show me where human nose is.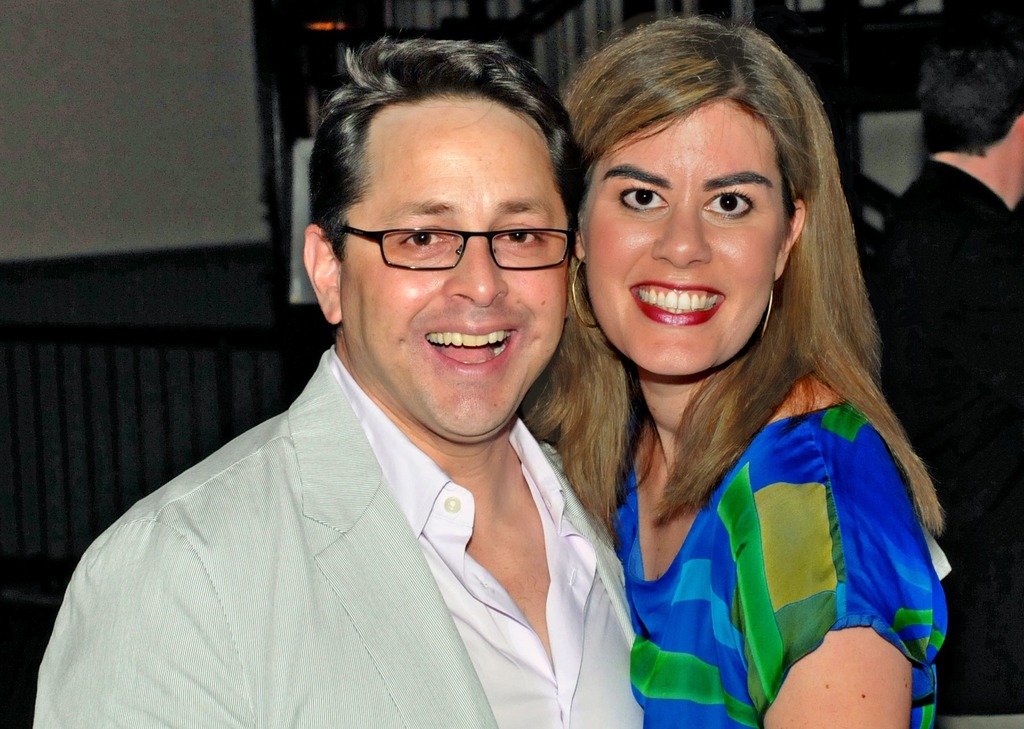
human nose is at pyautogui.locateOnScreen(442, 235, 509, 307).
